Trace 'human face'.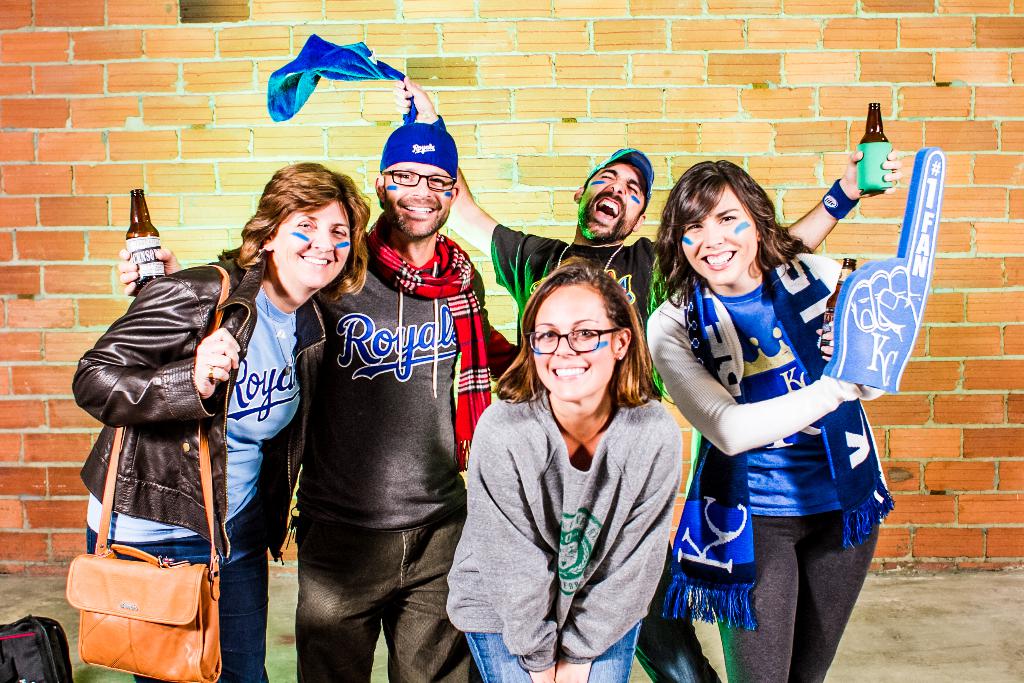
Traced to (x1=530, y1=292, x2=627, y2=396).
